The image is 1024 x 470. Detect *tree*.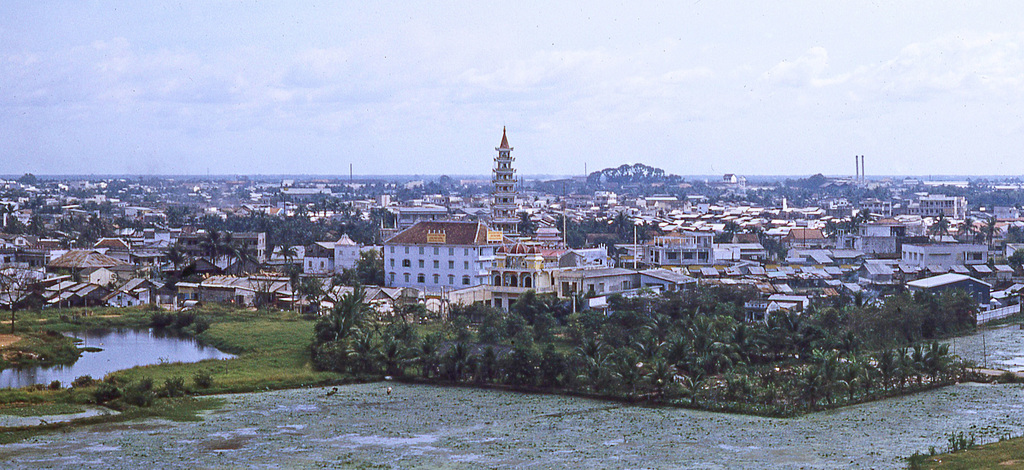
Detection: box(488, 342, 524, 386).
